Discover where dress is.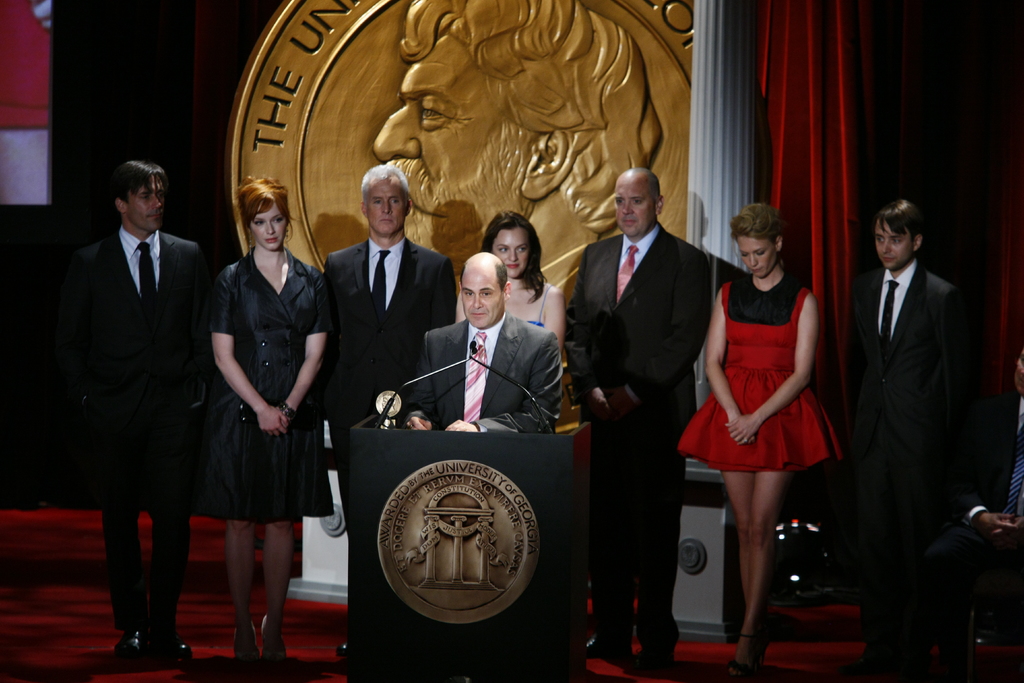
Discovered at x1=186 y1=243 x2=342 y2=519.
